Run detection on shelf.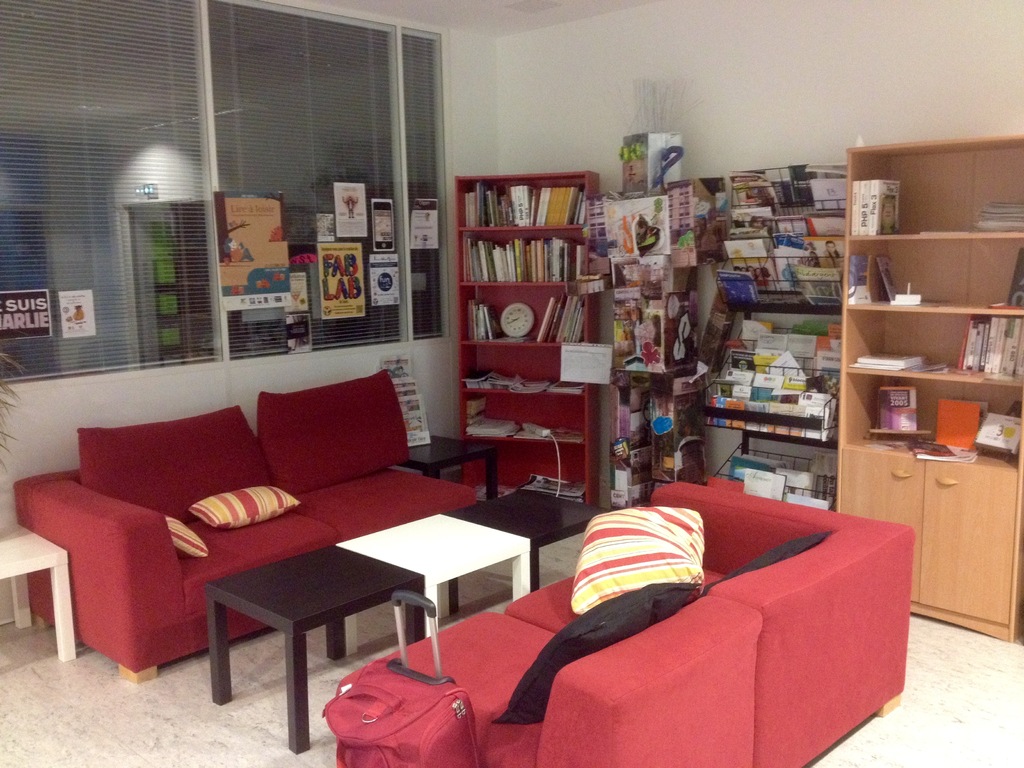
Result: {"left": 708, "top": 157, "right": 856, "bottom": 518}.
